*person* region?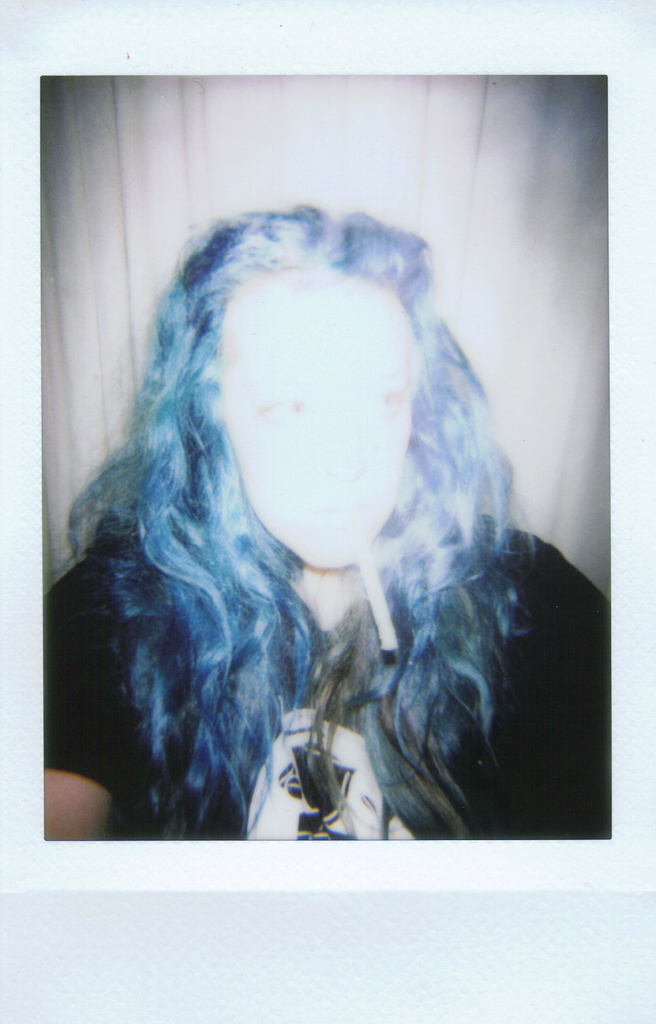
bbox=(72, 165, 587, 874)
